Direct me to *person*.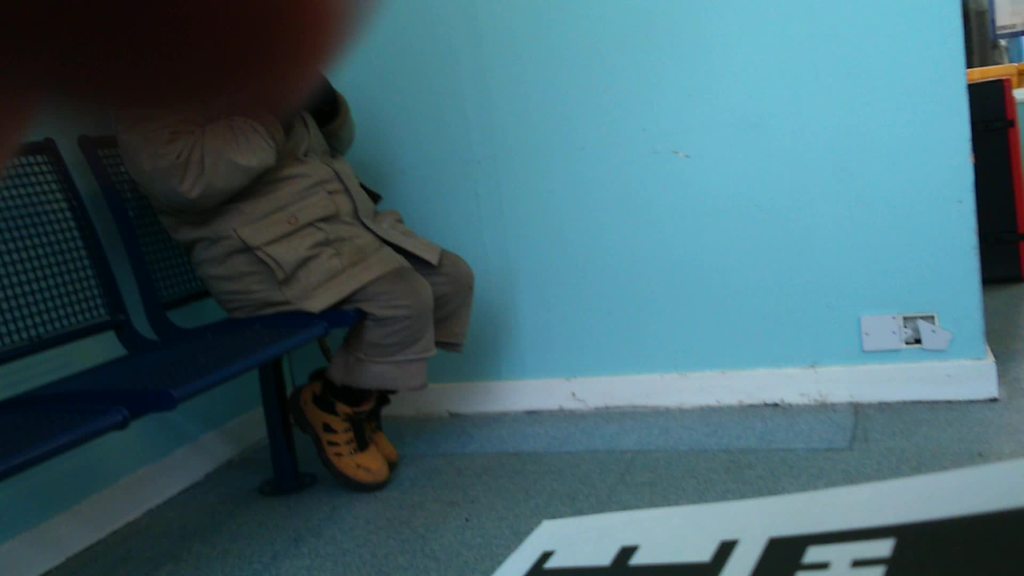
Direction: (0, 0, 380, 162).
